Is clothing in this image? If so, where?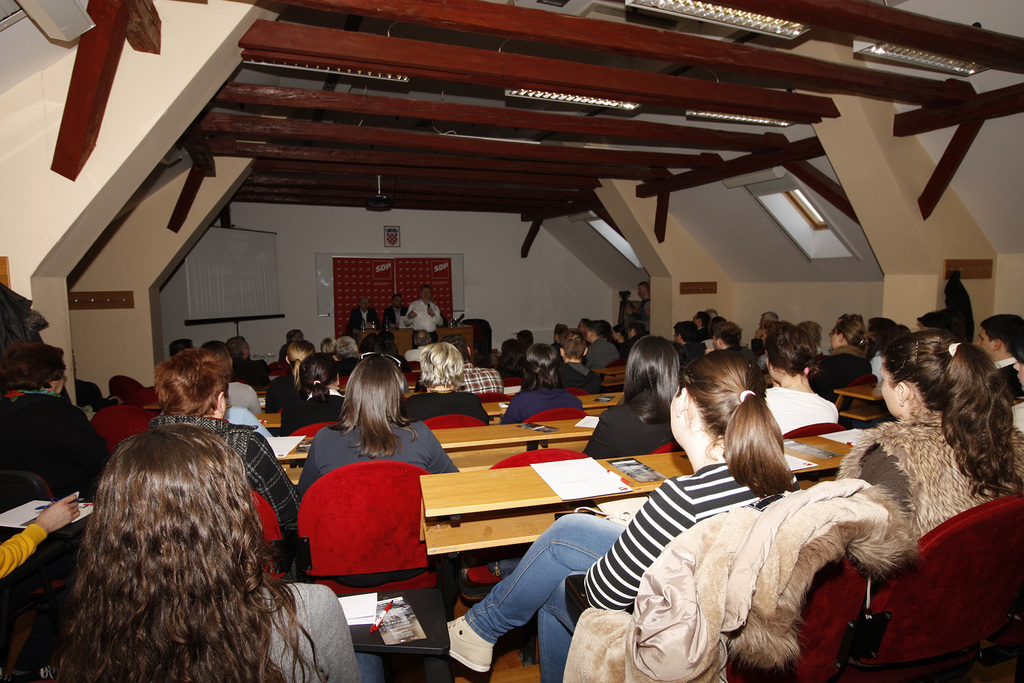
Yes, at bbox(814, 346, 870, 384).
